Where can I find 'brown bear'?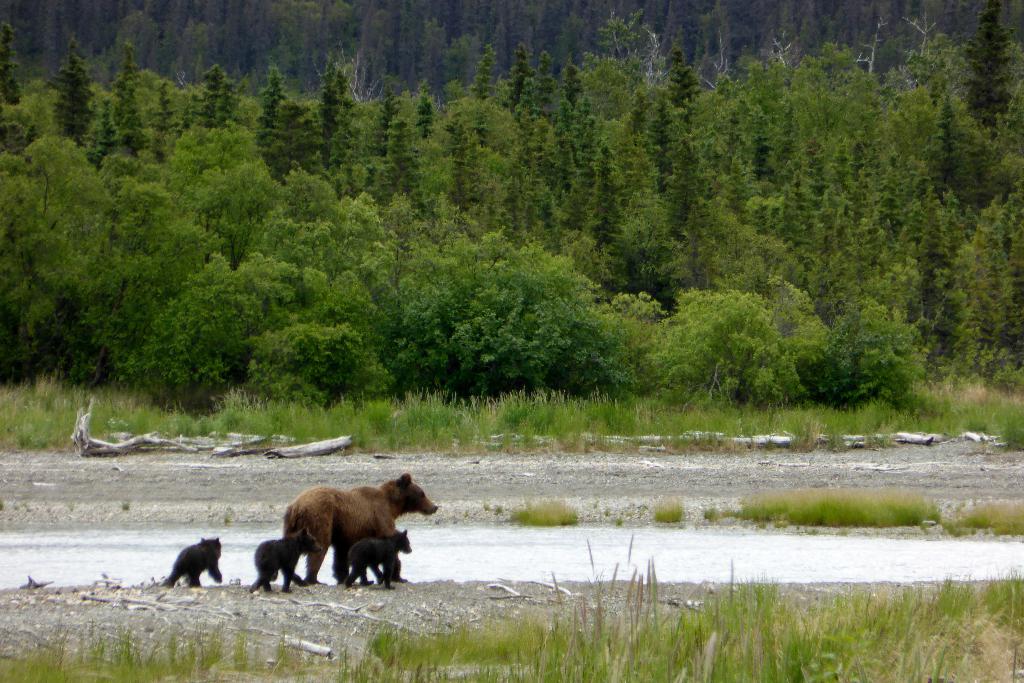
You can find it at [left=279, top=471, right=438, bottom=584].
